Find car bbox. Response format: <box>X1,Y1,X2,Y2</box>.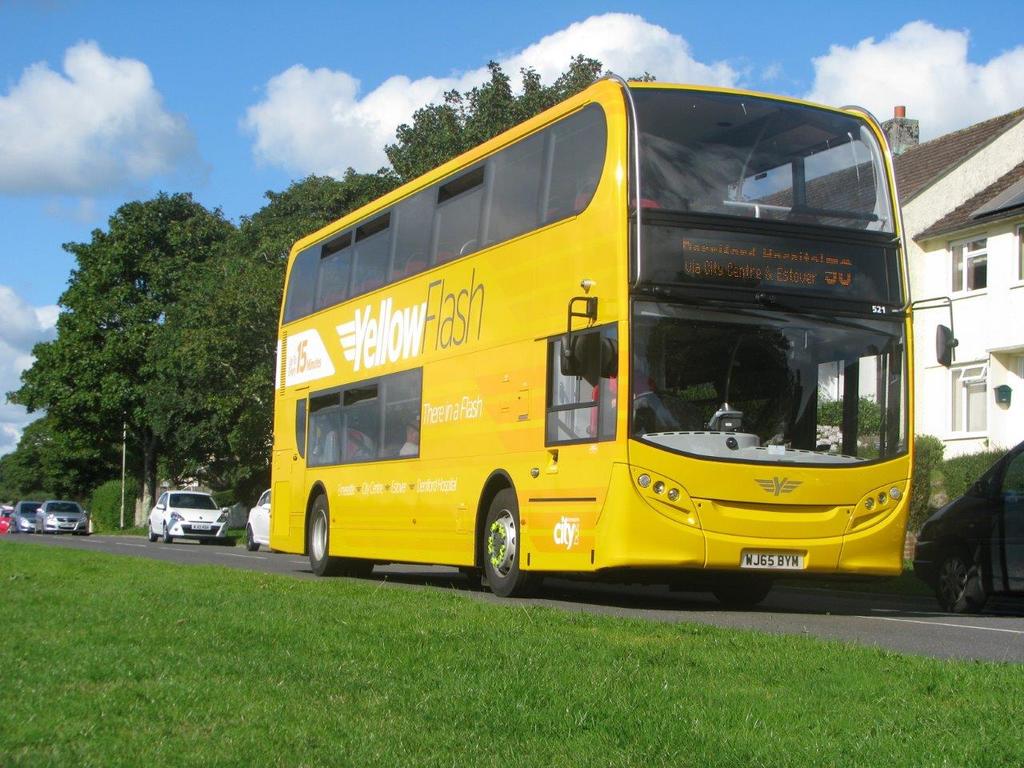
<box>246,488,274,550</box>.
